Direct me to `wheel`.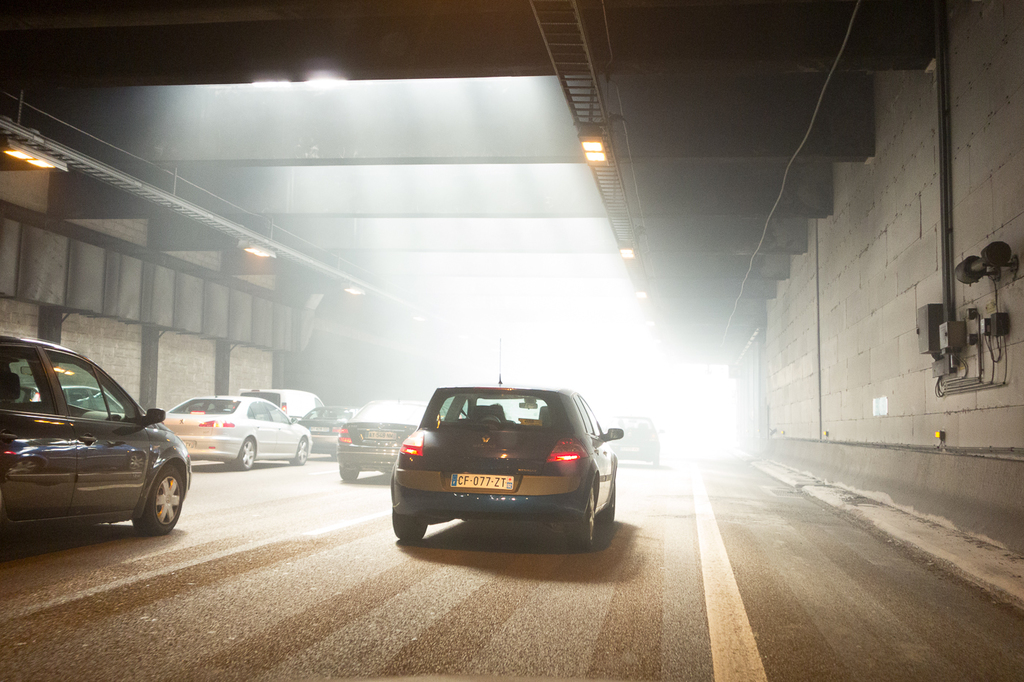
Direction: BBox(568, 485, 594, 548).
